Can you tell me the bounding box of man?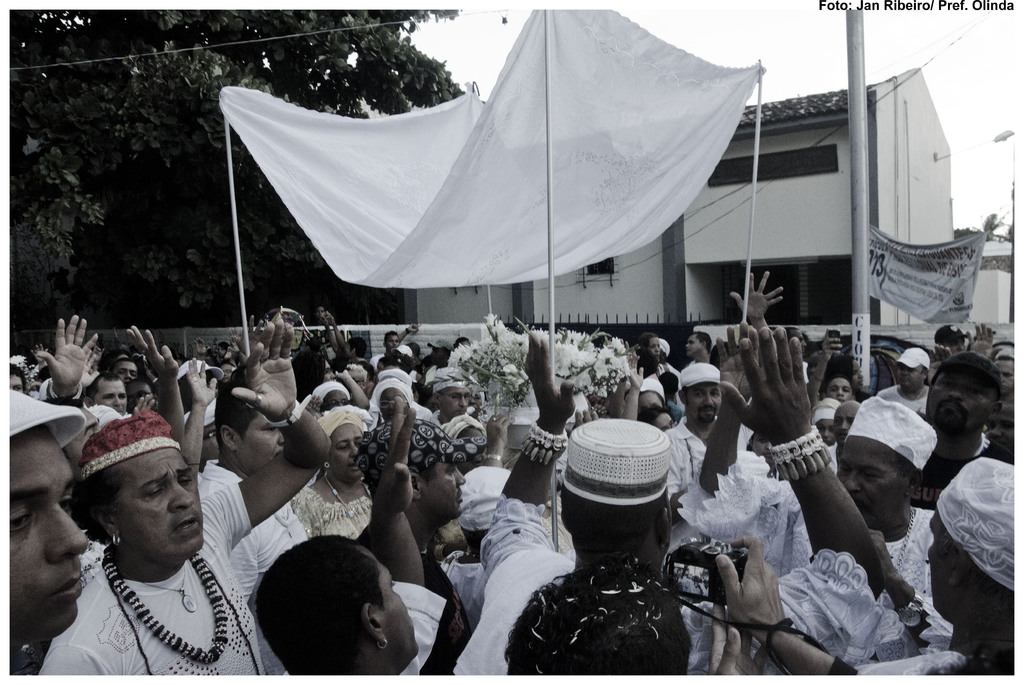
locate(0, 368, 96, 682).
